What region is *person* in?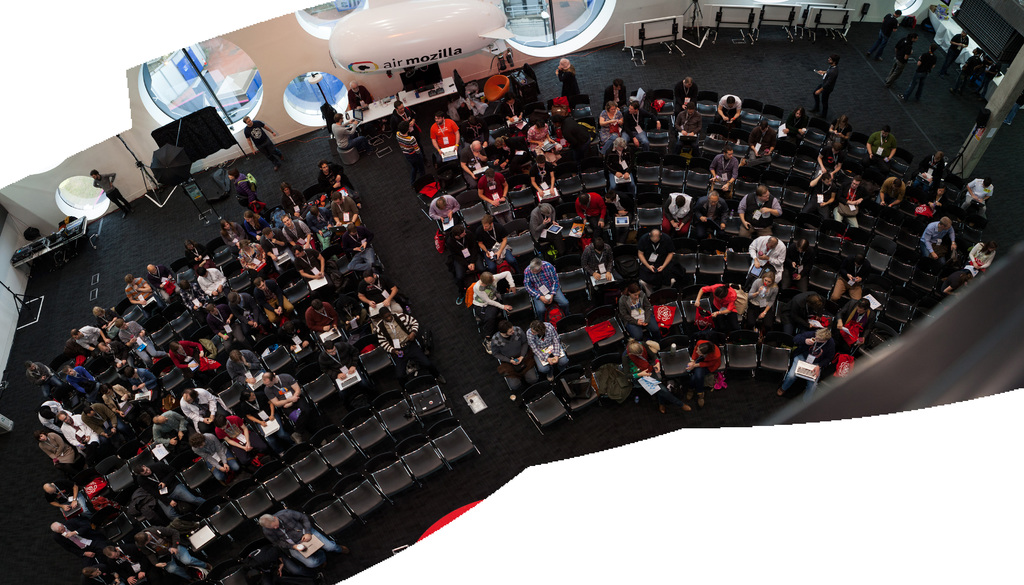
{"x1": 692, "y1": 280, "x2": 744, "y2": 333}.
